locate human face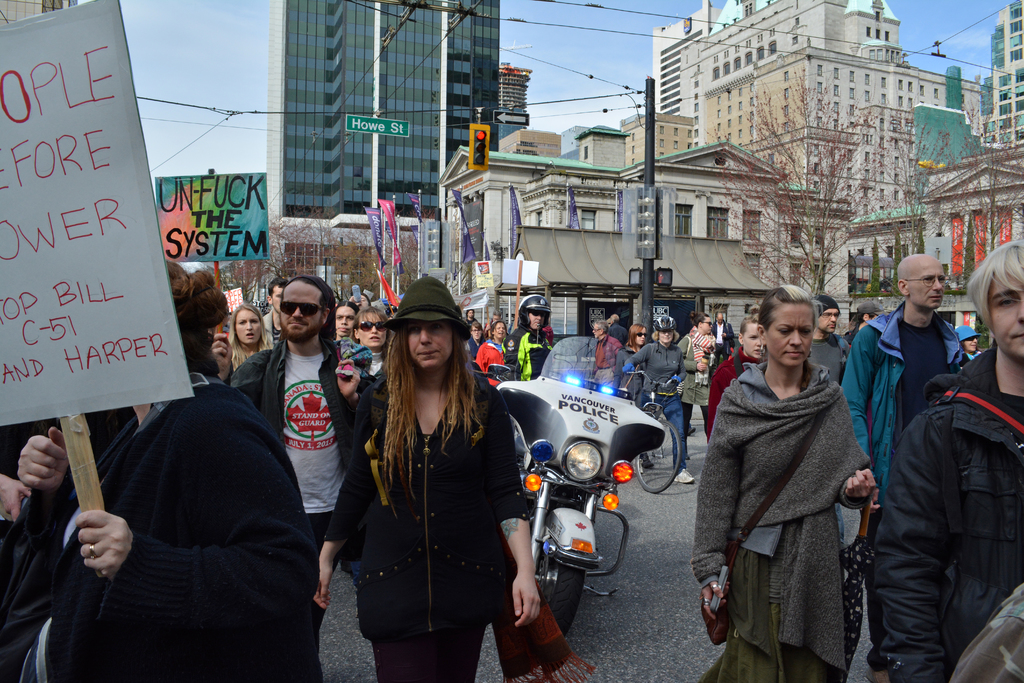
box=[353, 293, 369, 308]
